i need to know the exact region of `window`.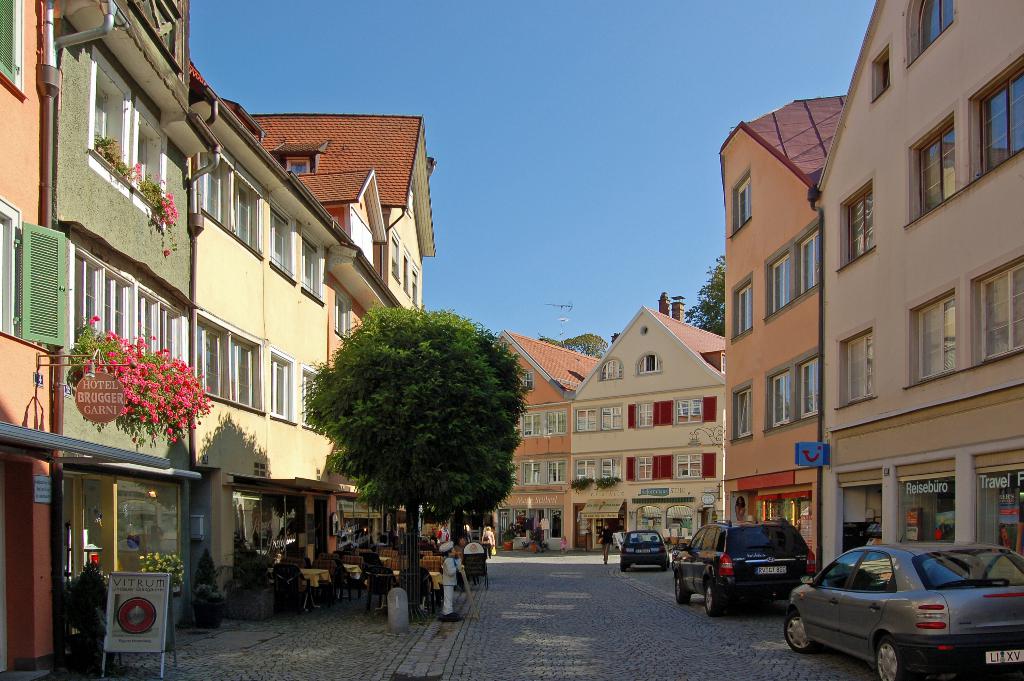
Region: 763 221 822 321.
